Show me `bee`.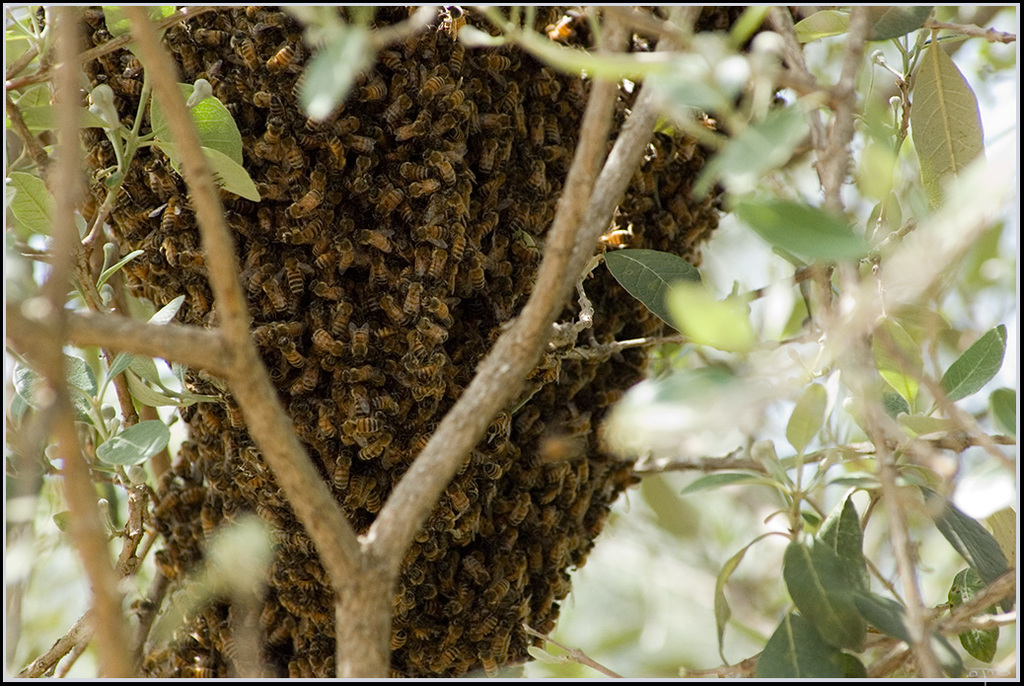
`bee` is here: box=[410, 389, 446, 424].
